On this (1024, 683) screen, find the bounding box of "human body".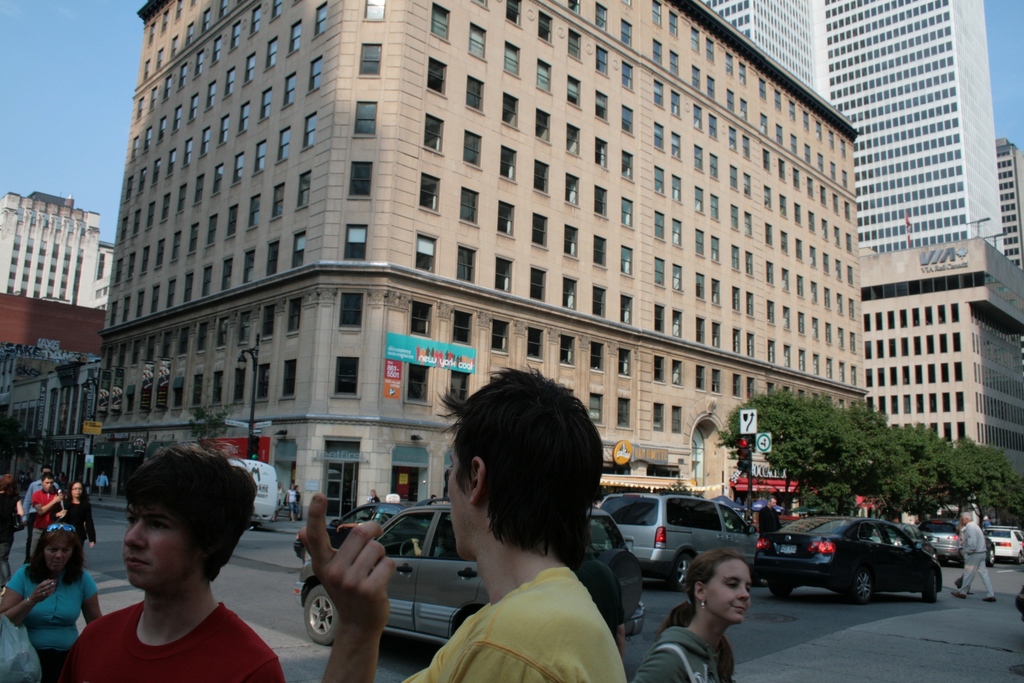
Bounding box: bbox=[64, 599, 282, 682].
